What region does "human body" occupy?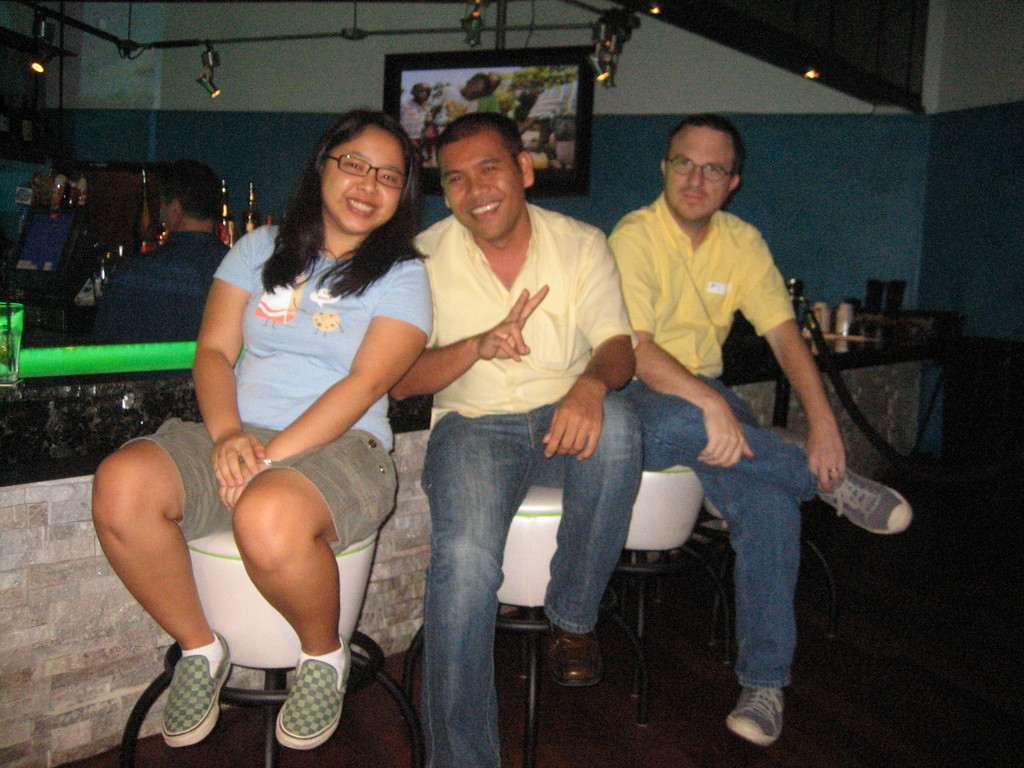
(87, 159, 235, 343).
